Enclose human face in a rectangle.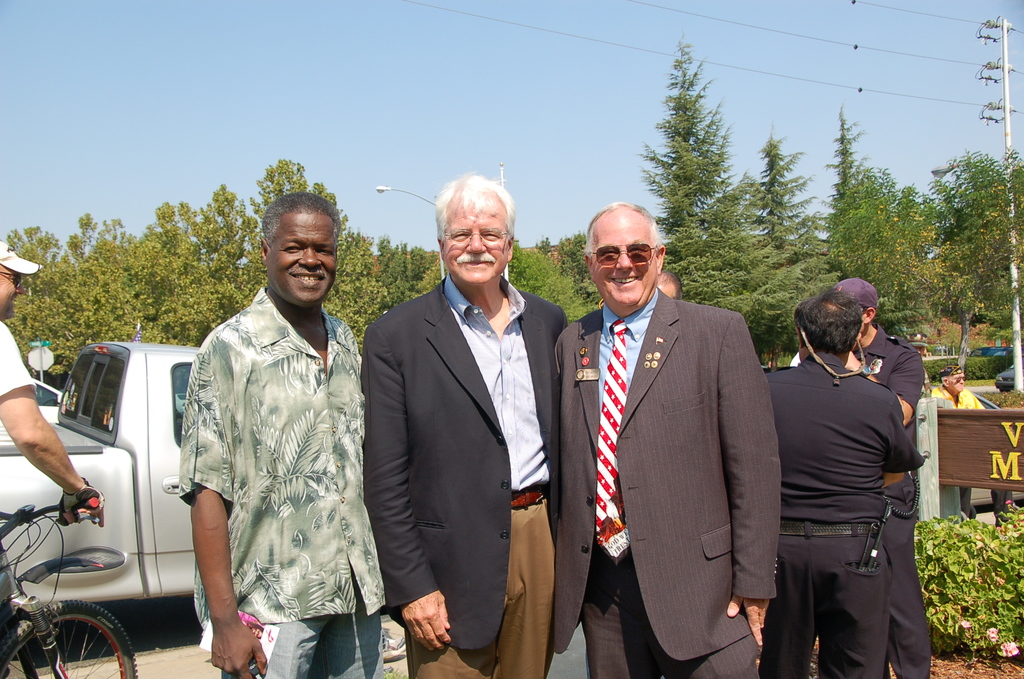
<region>262, 218, 337, 302</region>.
